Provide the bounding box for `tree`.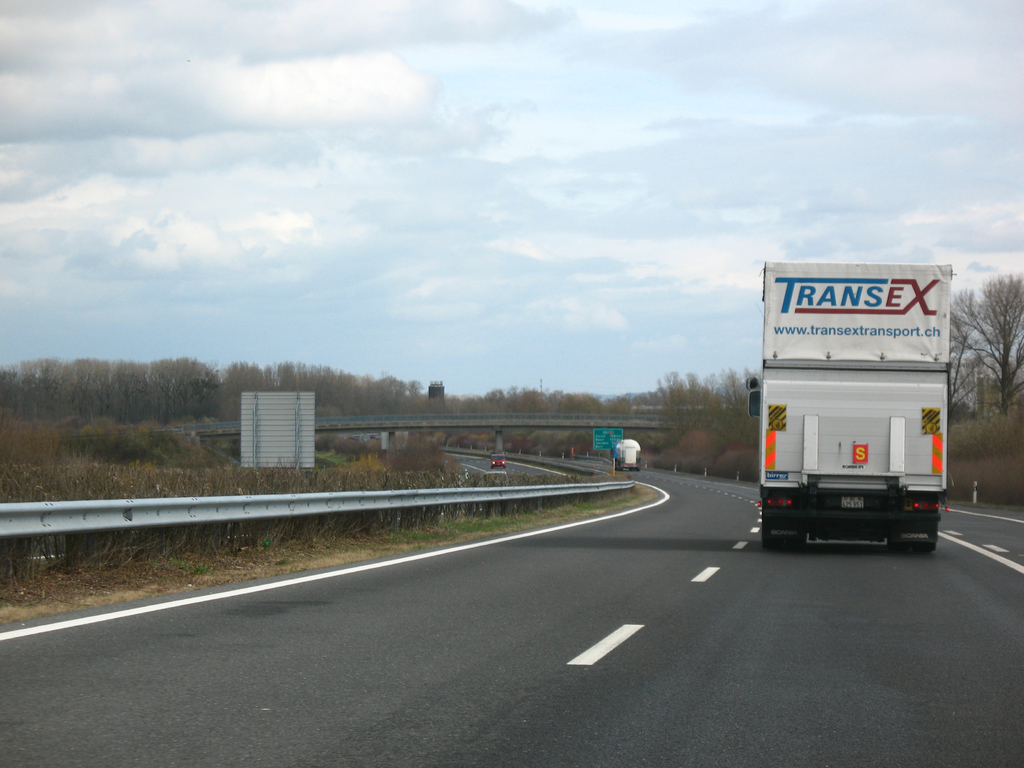
locate(945, 266, 1023, 428).
